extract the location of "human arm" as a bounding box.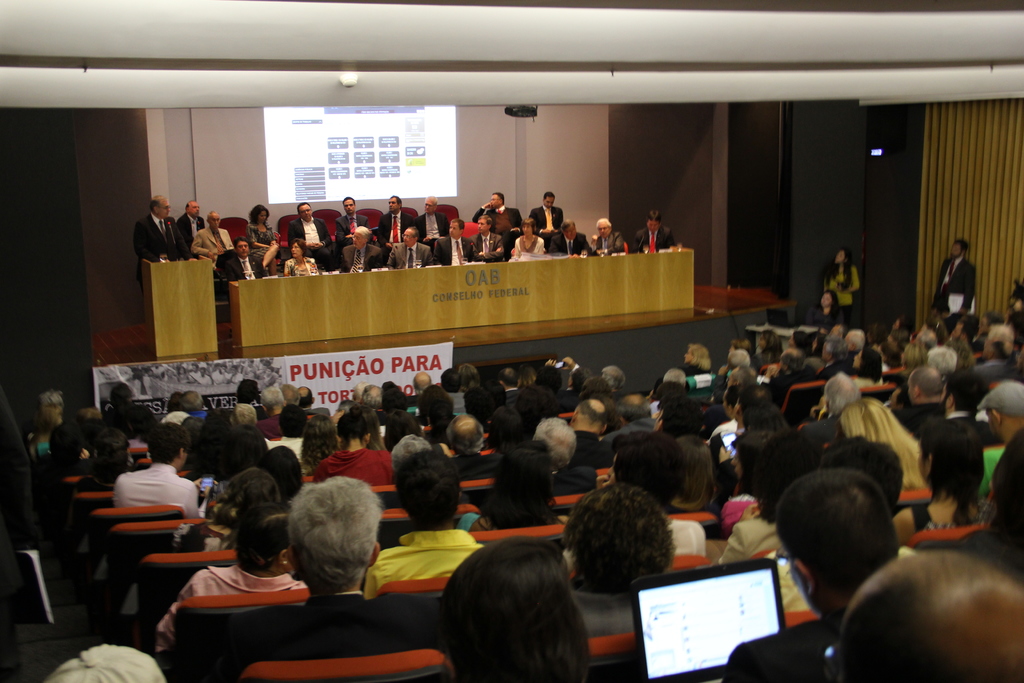
crop(287, 226, 316, 252).
